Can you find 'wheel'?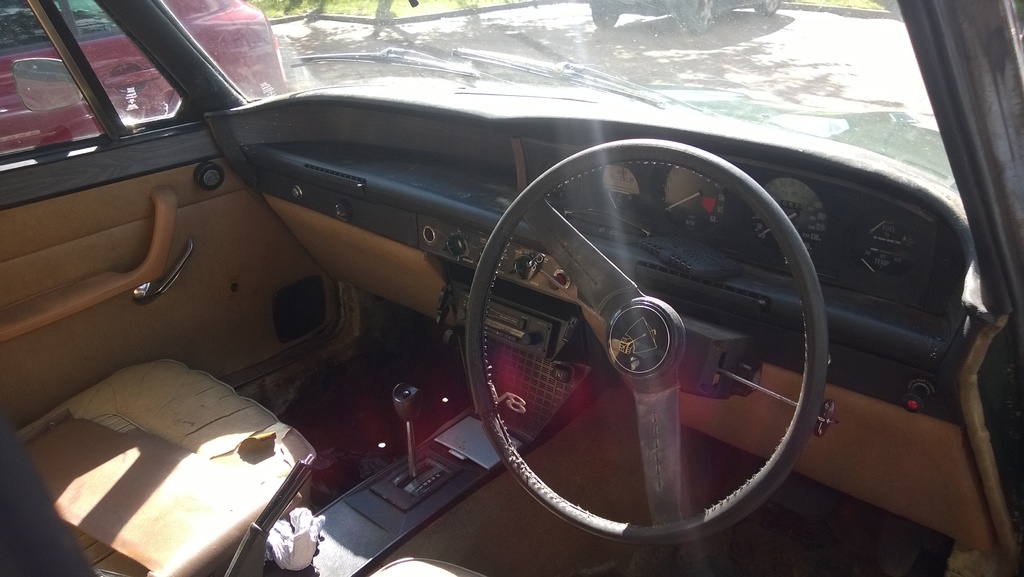
Yes, bounding box: (156,78,870,558).
